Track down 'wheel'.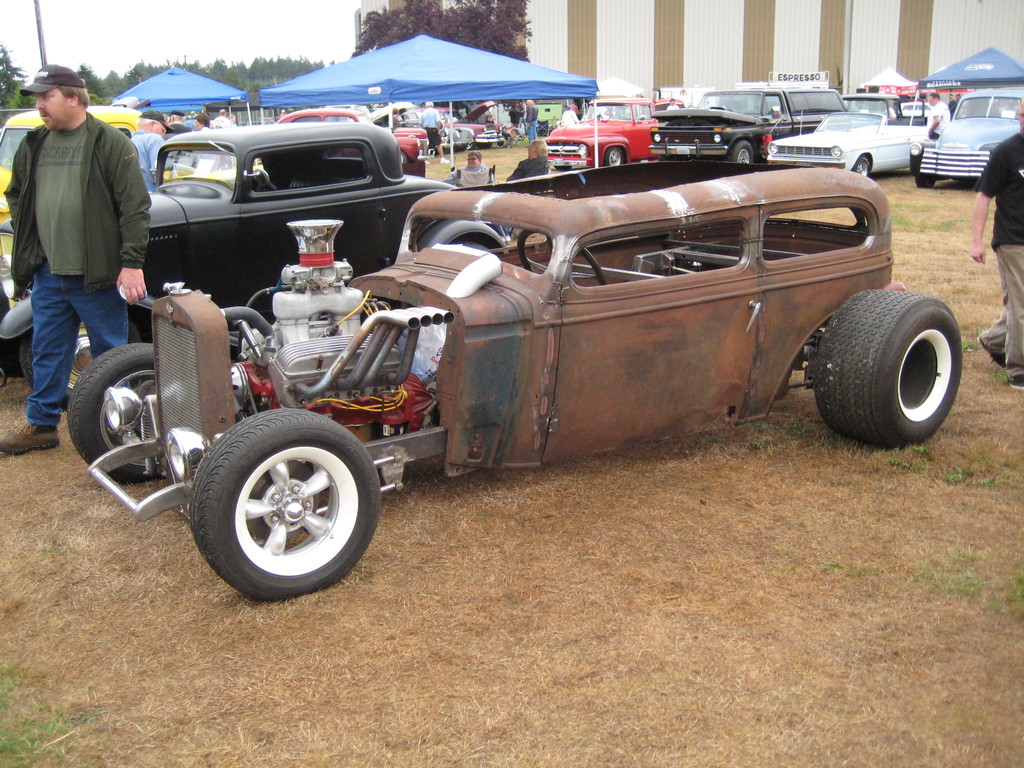
Tracked to pyautogui.locateOnScreen(172, 401, 380, 596).
